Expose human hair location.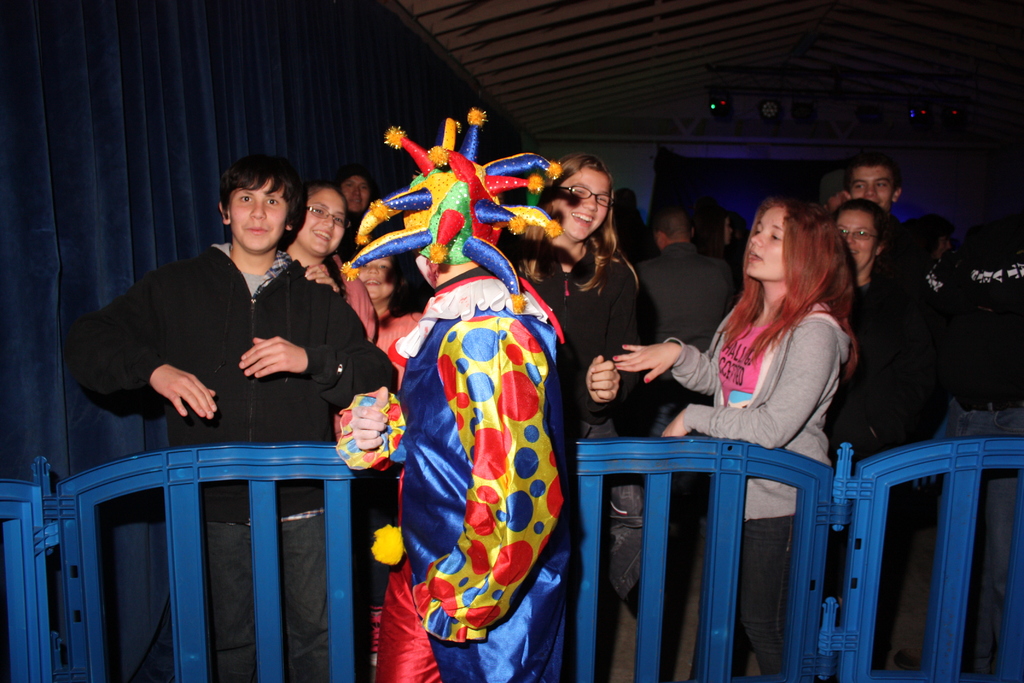
Exposed at BBox(648, 206, 694, 242).
